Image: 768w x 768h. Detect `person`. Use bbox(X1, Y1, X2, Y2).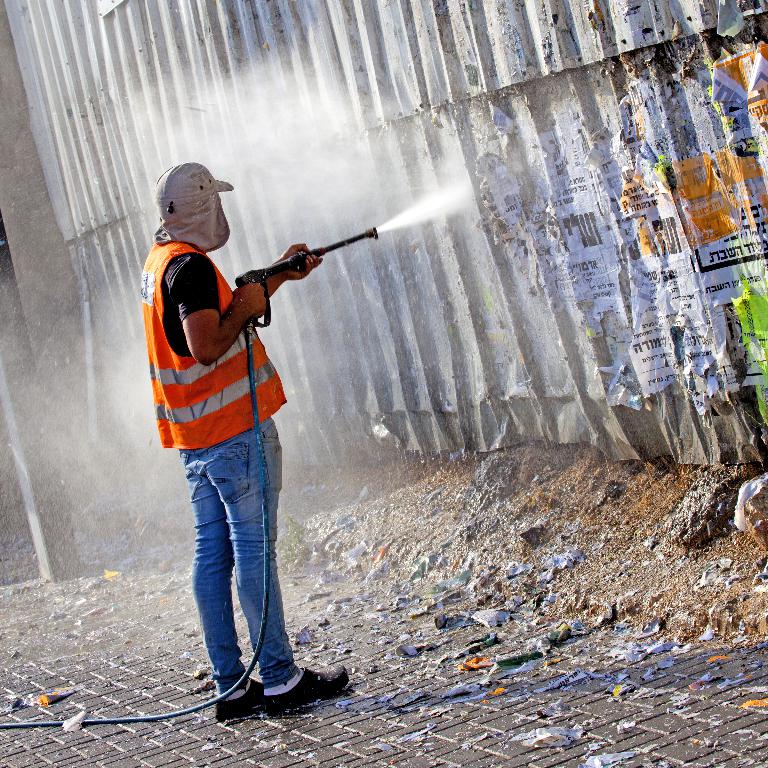
bbox(140, 159, 359, 726).
